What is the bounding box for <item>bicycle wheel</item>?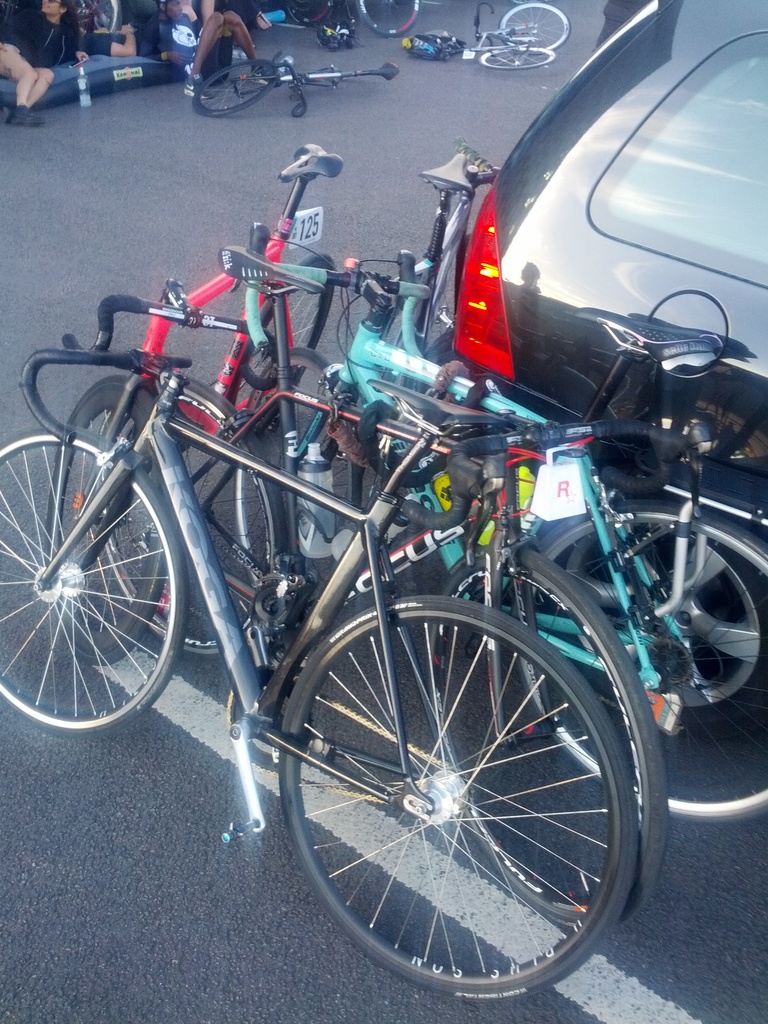
{"left": 479, "top": 42, "right": 555, "bottom": 72}.
